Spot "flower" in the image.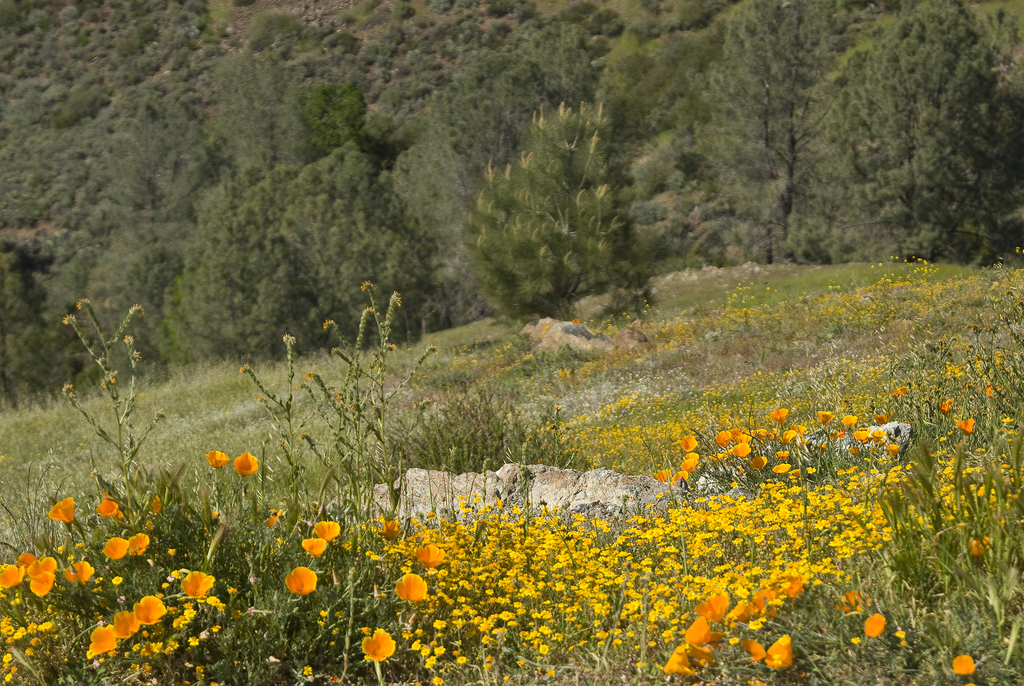
"flower" found at Rect(205, 449, 233, 466).
